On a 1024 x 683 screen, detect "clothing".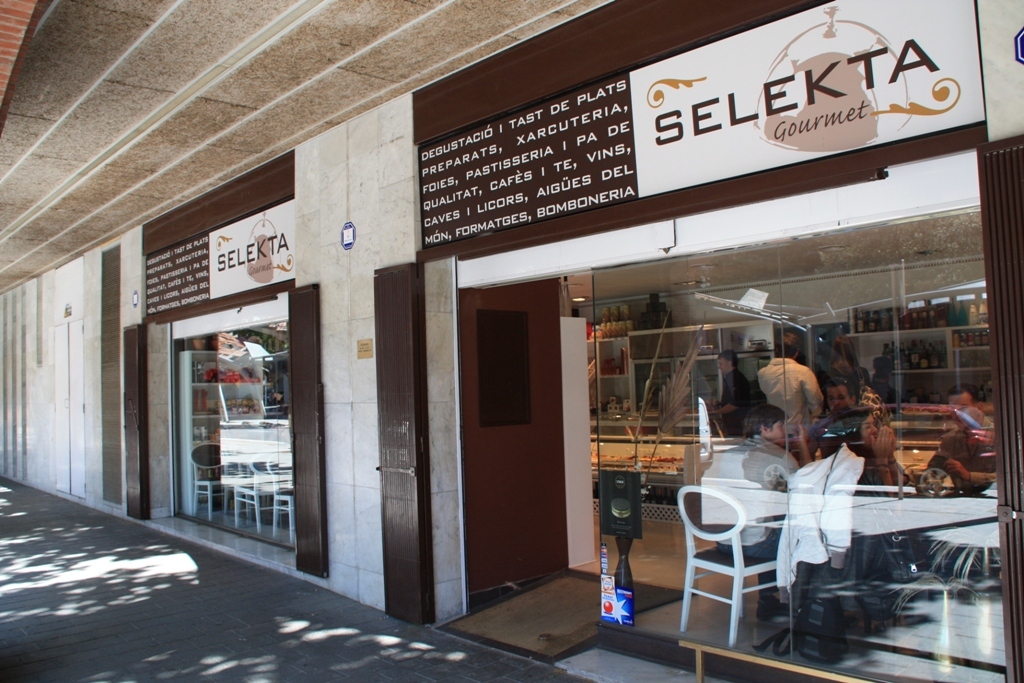
box(754, 355, 827, 443).
